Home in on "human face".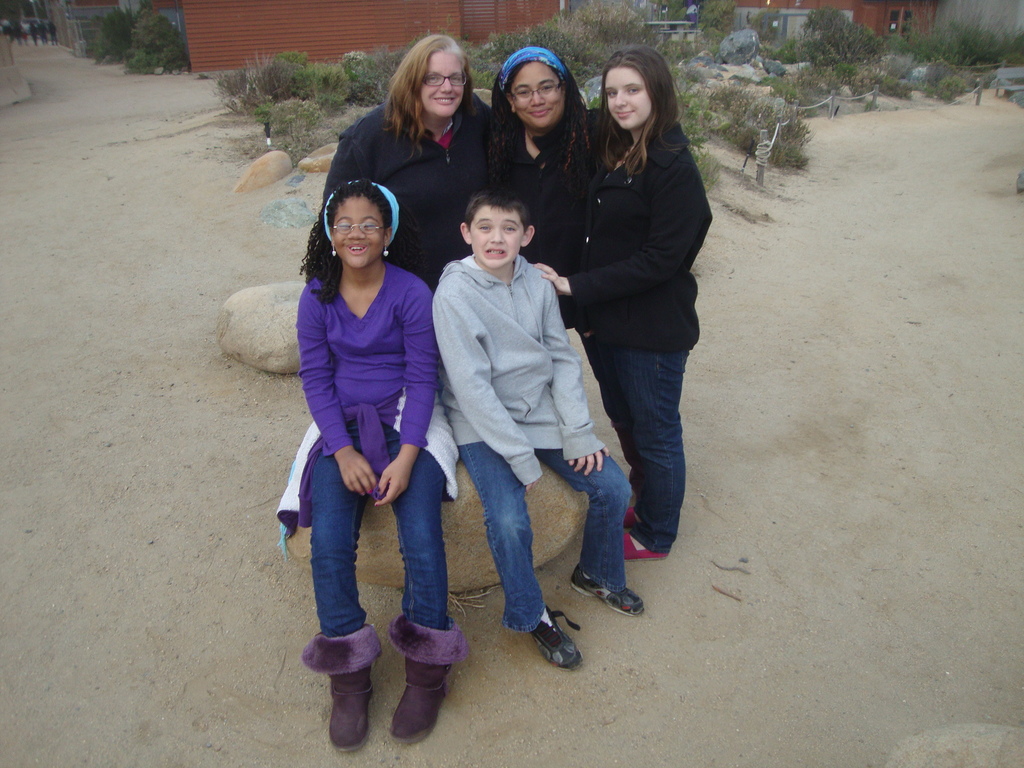
Homed in at box=[330, 198, 385, 268].
